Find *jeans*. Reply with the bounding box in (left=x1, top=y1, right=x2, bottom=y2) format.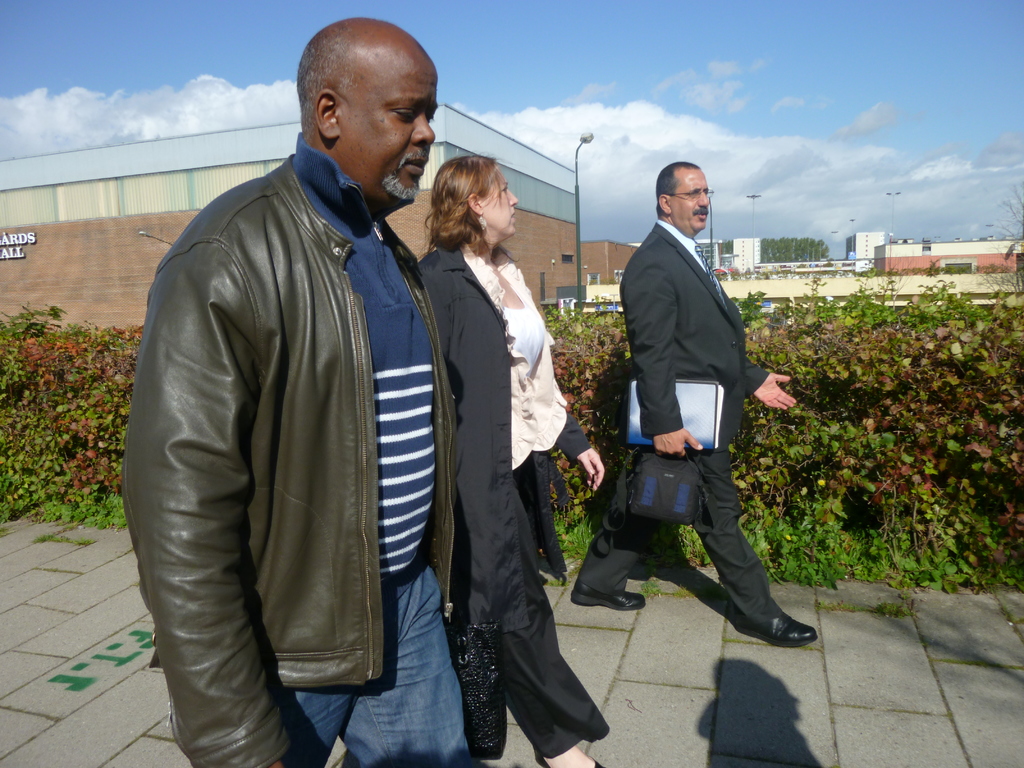
(left=284, top=573, right=469, bottom=767).
